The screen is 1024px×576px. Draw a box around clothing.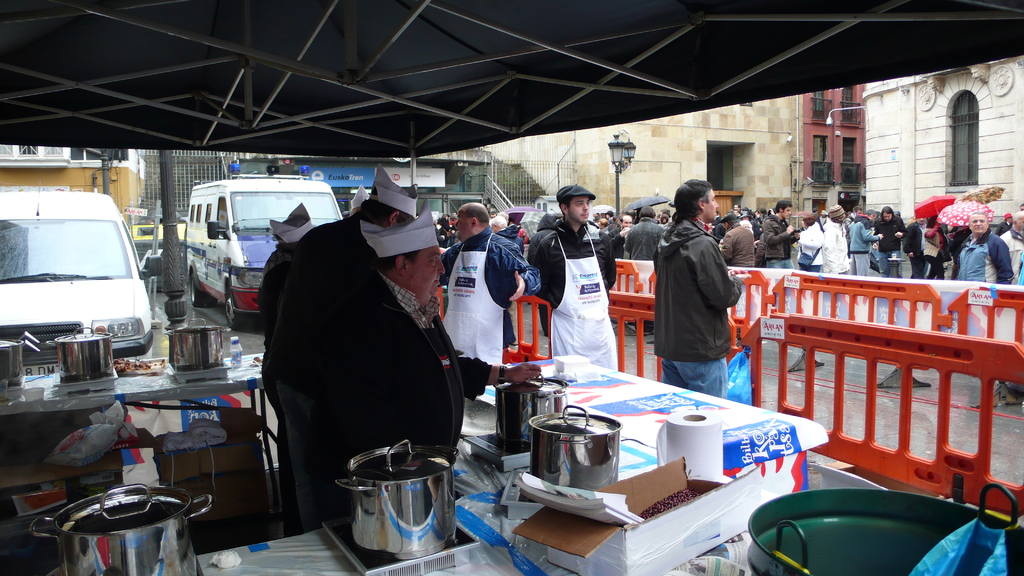
797:225:820:267.
